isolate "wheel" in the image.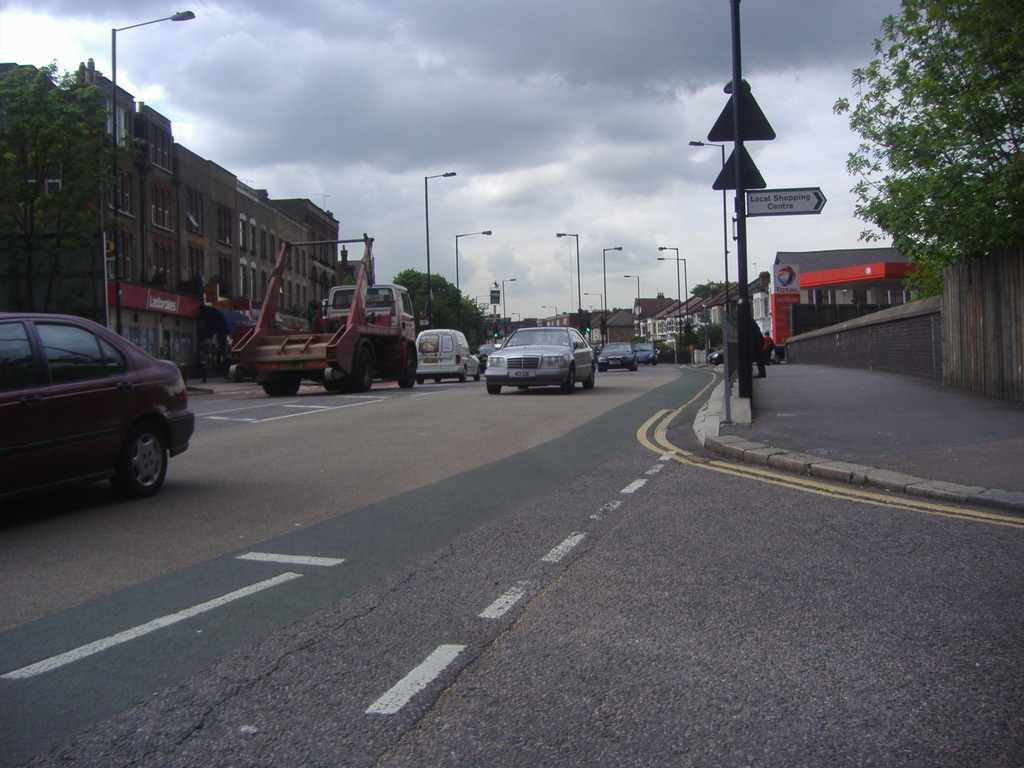
Isolated region: x1=399, y1=350, x2=417, y2=386.
